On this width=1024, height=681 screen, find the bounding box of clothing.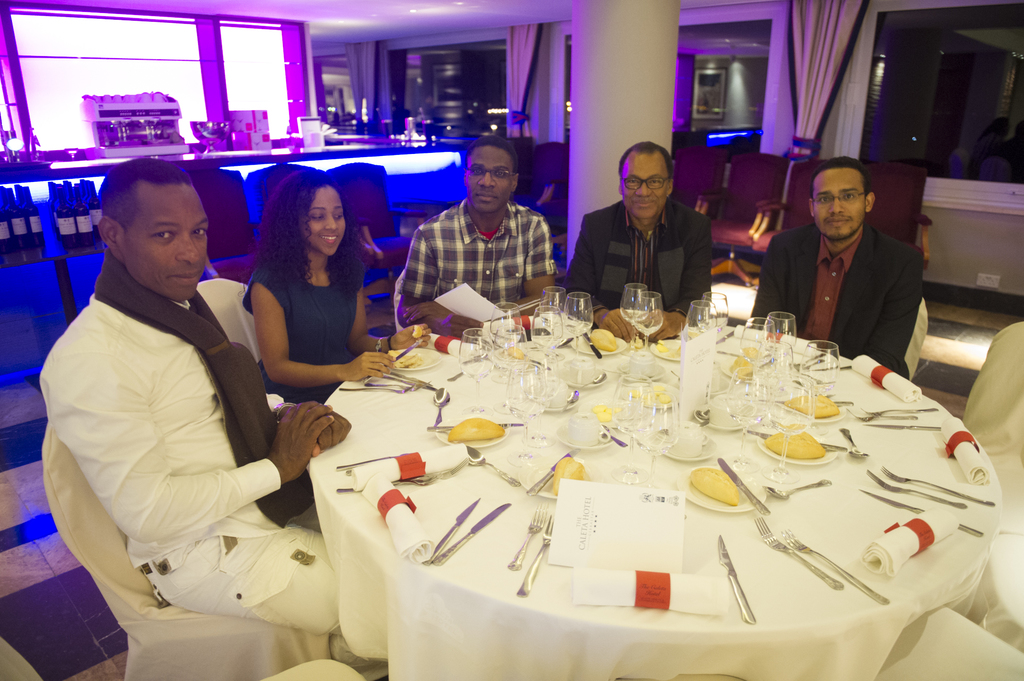
Bounding box: [750, 221, 924, 377].
